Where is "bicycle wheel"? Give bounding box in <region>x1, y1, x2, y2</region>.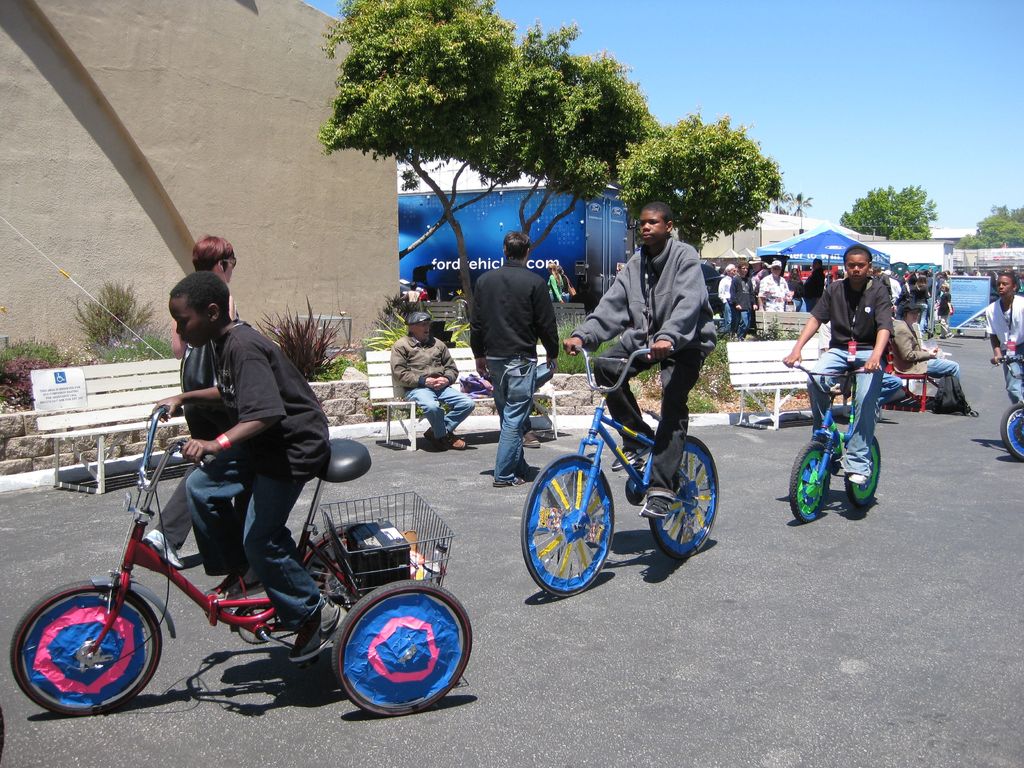
<region>328, 577, 474, 721</region>.
